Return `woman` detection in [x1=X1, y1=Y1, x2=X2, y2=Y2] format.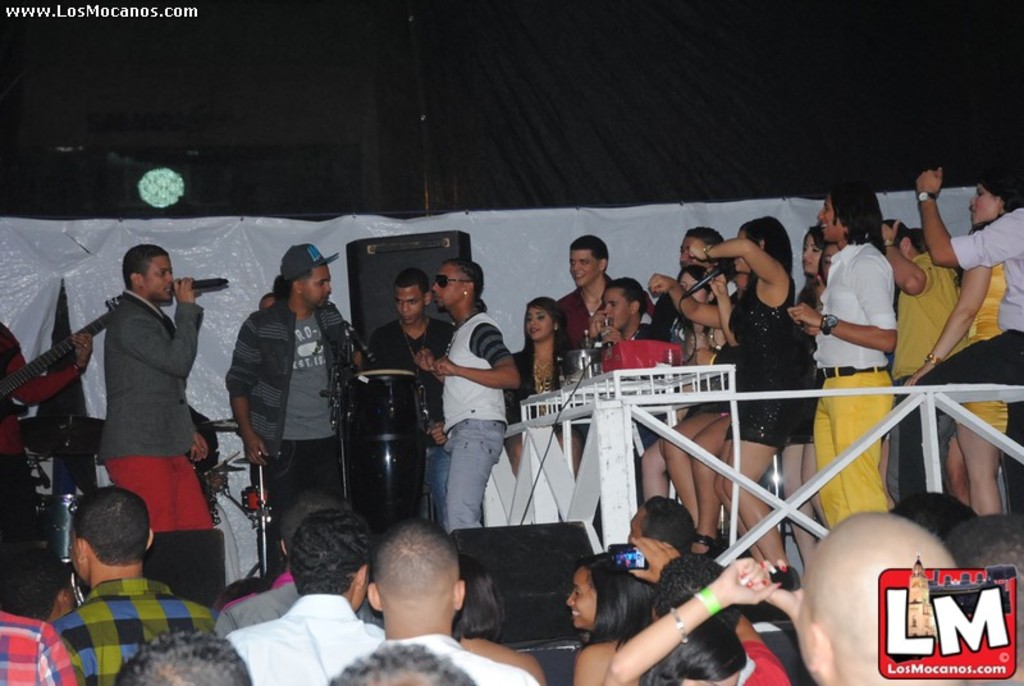
[x1=504, y1=296, x2=577, y2=479].
